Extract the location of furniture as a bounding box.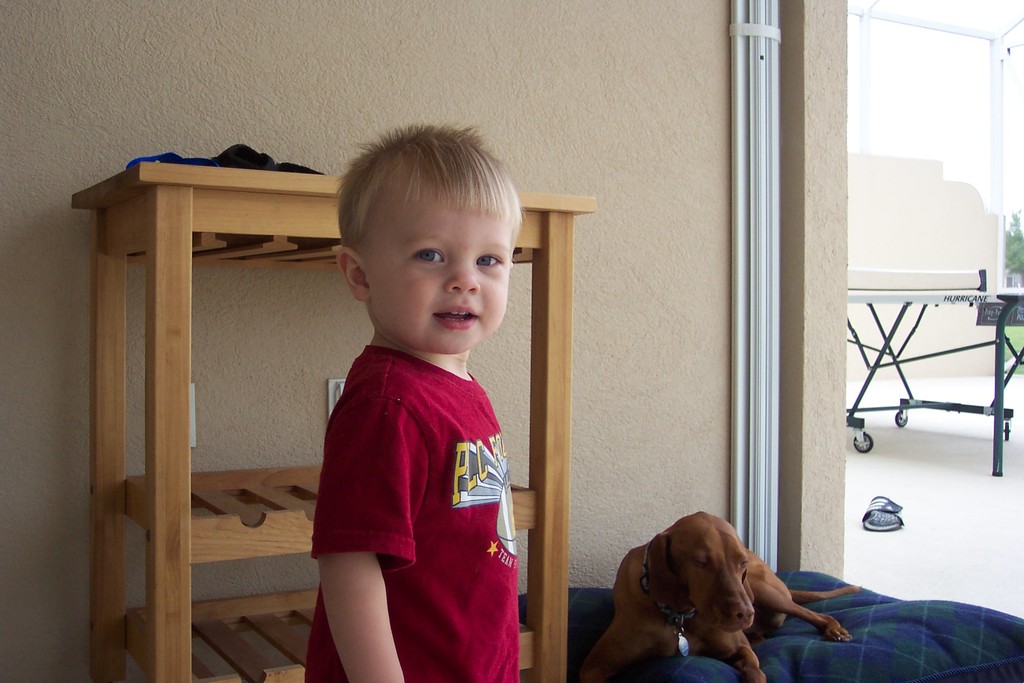
70 159 597 682.
